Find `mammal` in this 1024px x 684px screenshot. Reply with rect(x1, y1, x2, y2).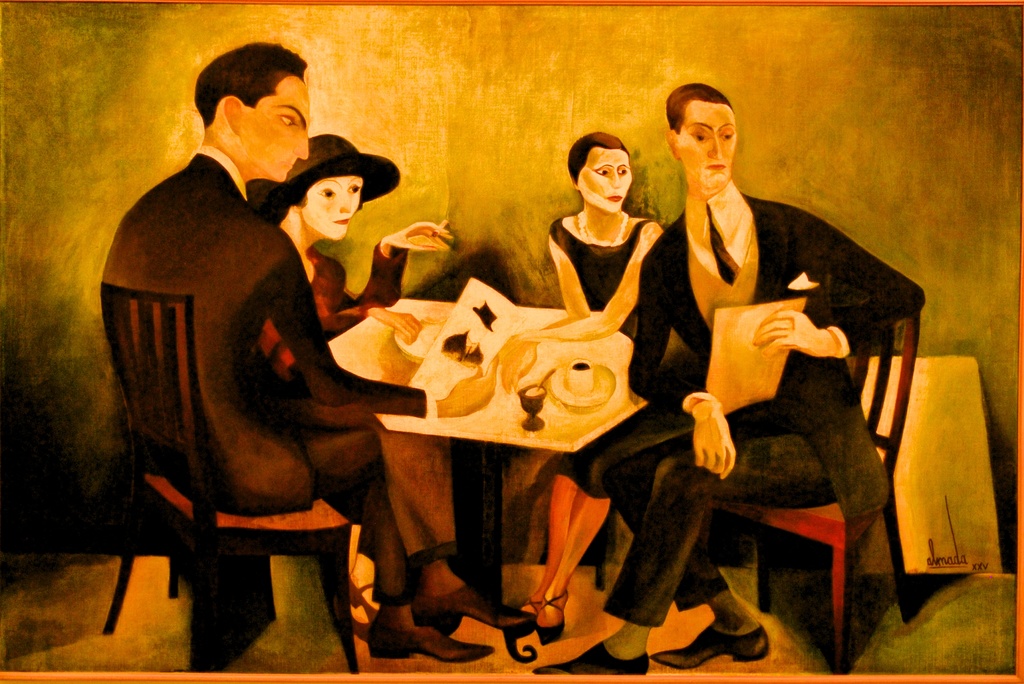
rect(543, 122, 671, 643).
